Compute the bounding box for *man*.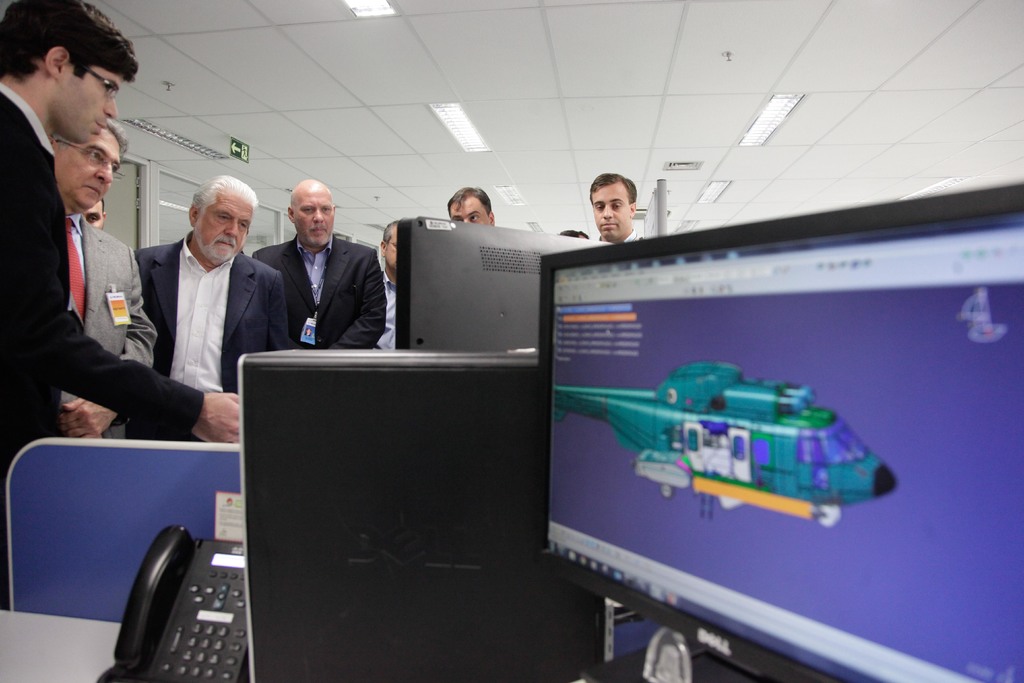
444,183,495,222.
